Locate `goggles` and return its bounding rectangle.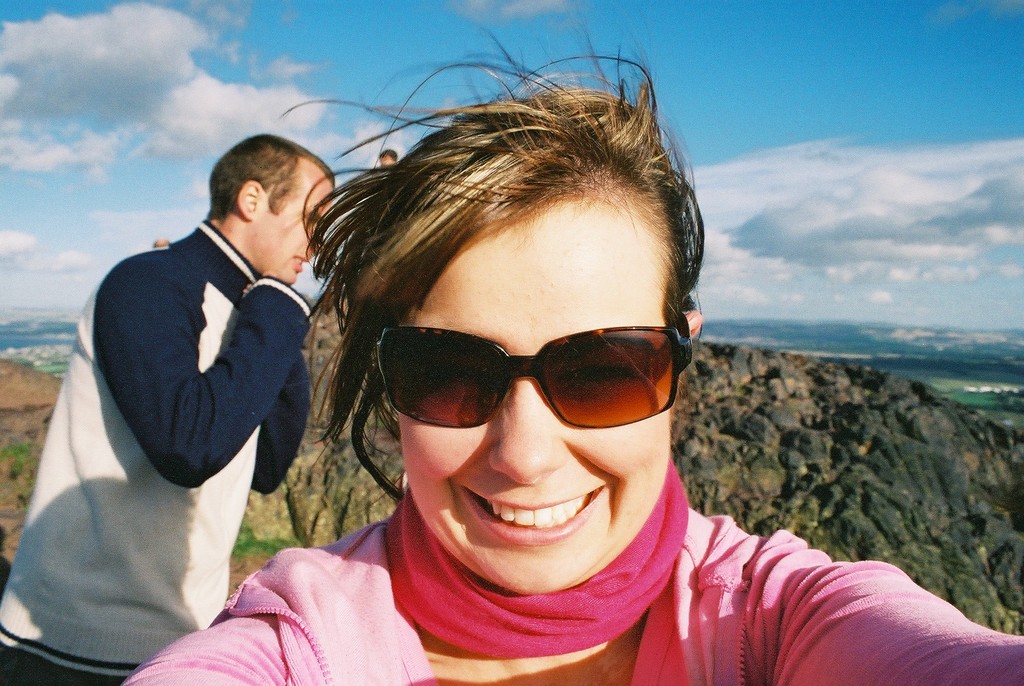
bbox=[358, 309, 688, 449].
